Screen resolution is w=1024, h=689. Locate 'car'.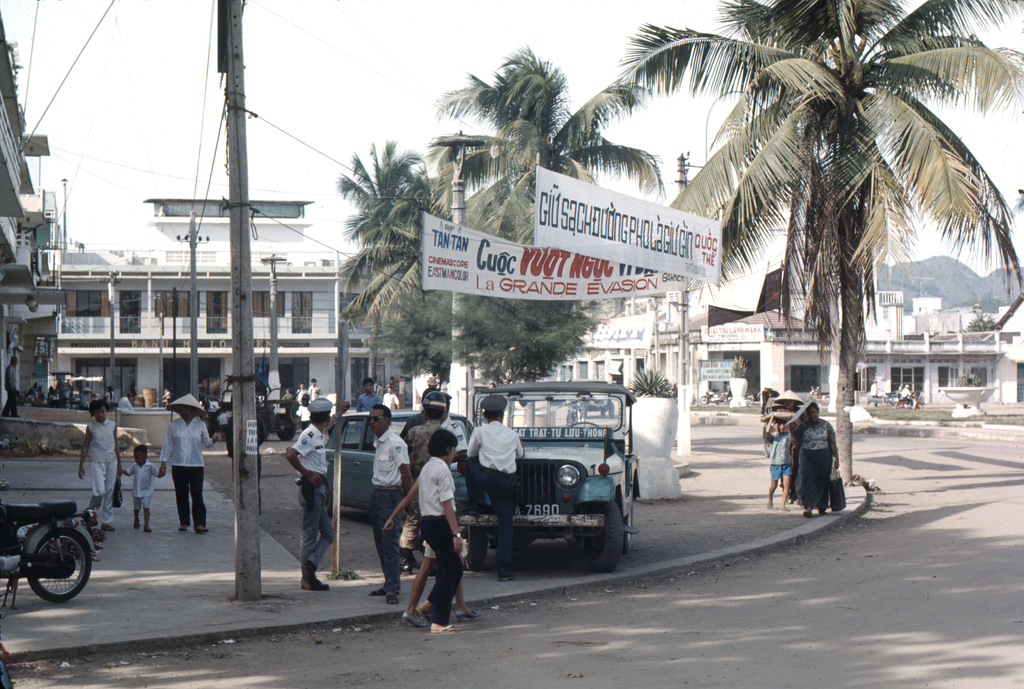
Rect(294, 408, 476, 514).
